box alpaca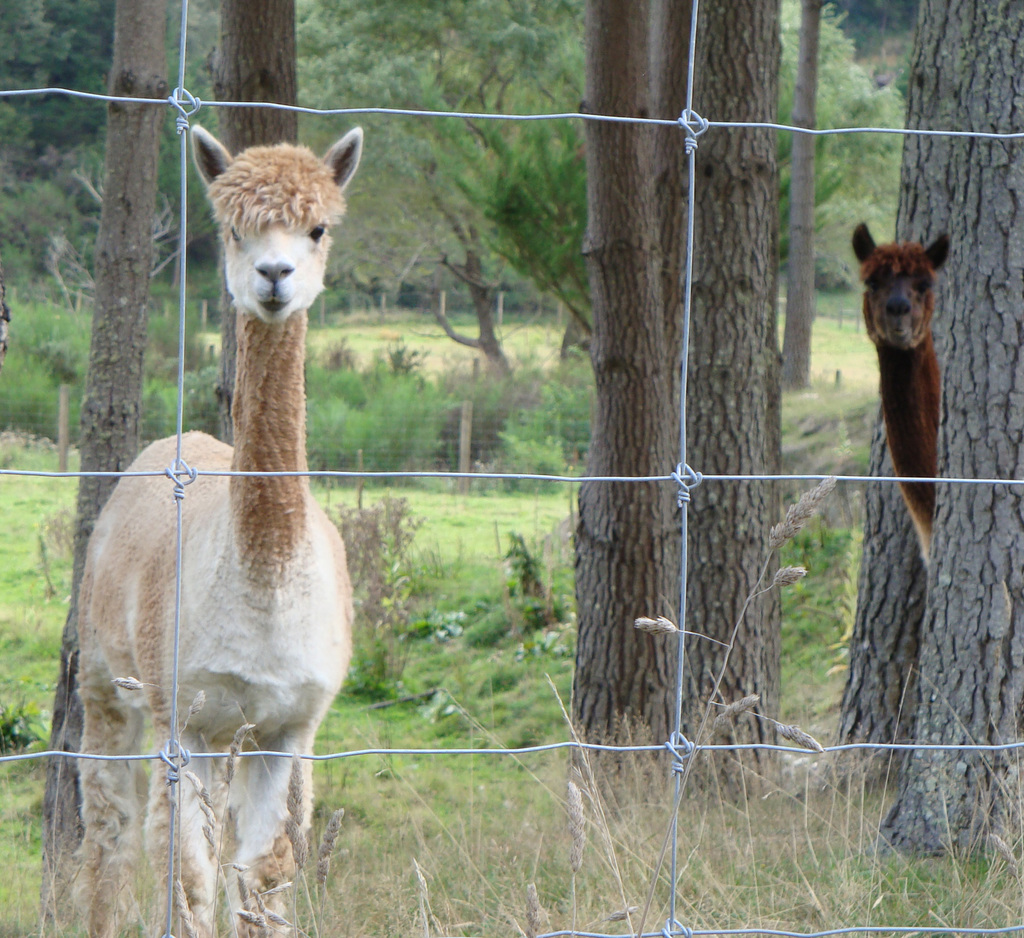
(left=849, top=218, right=953, bottom=565)
